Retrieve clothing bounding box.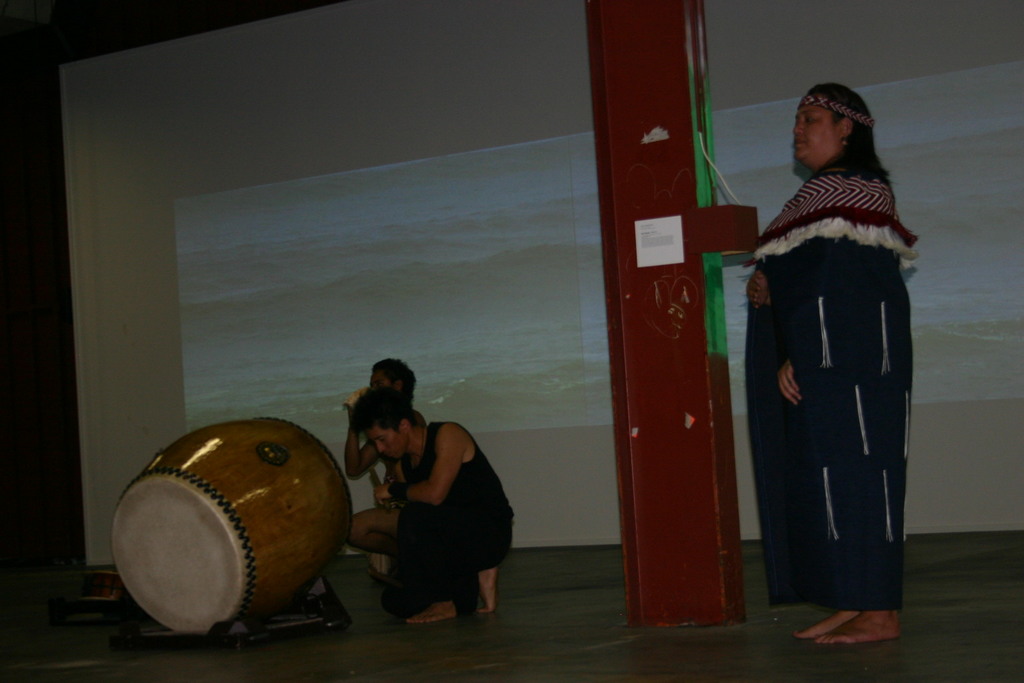
Bounding box: (left=379, top=420, right=515, bottom=615).
